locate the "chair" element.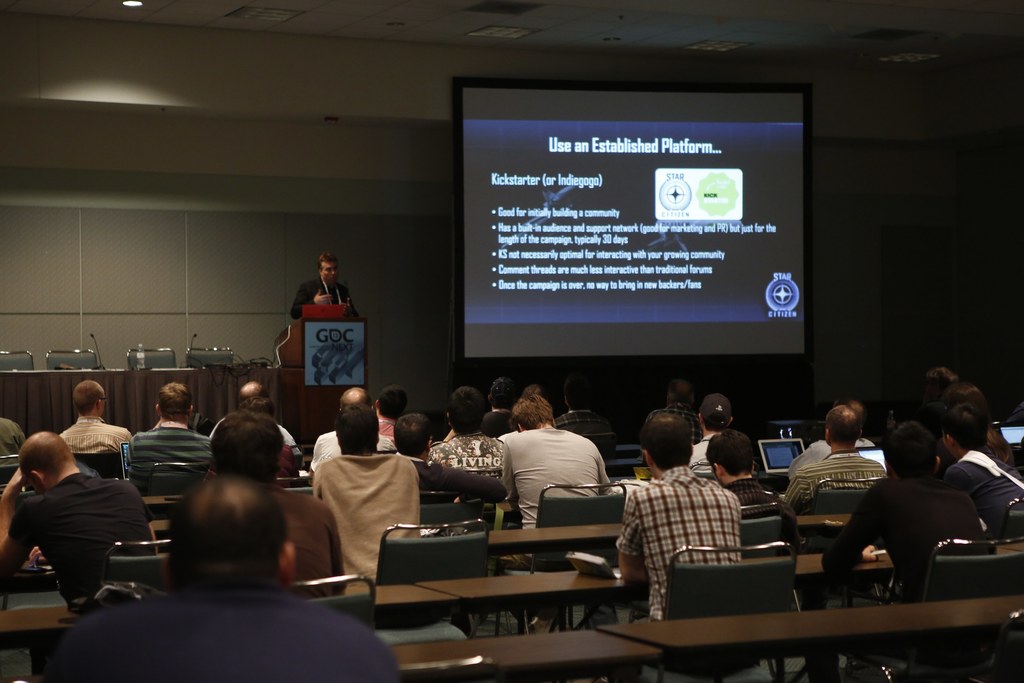
Element bbox: box=[797, 476, 881, 555].
